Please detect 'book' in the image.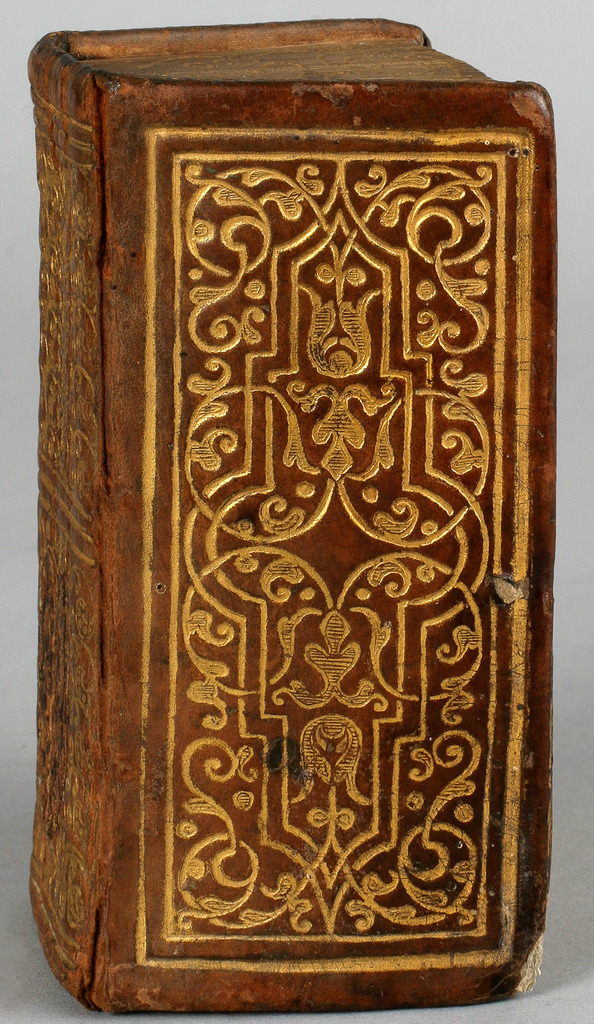
[left=12, top=53, right=544, bottom=998].
